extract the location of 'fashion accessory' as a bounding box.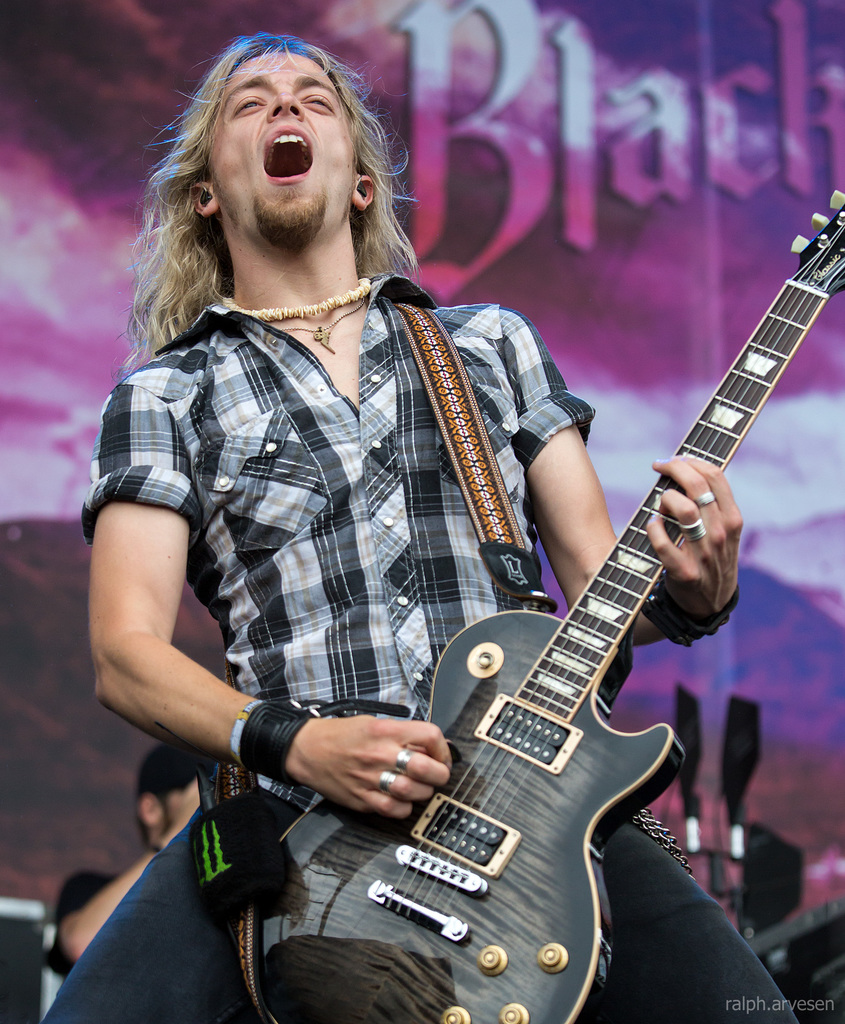
[left=197, top=176, right=216, bottom=211].
